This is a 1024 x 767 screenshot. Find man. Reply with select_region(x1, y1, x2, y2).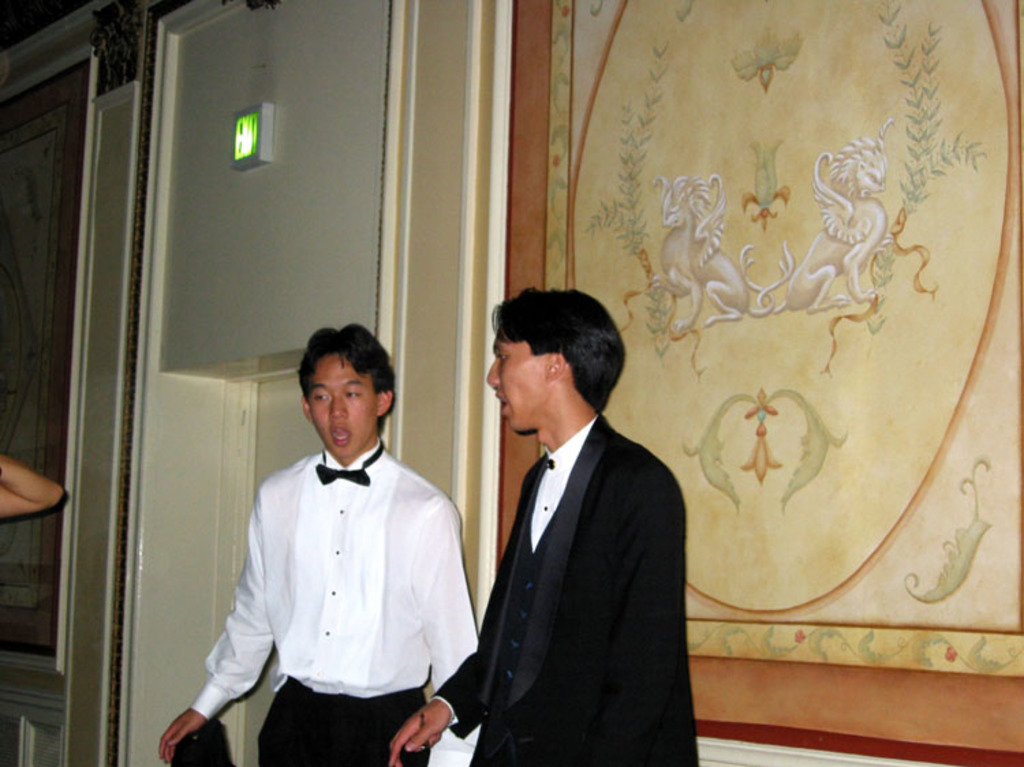
select_region(381, 284, 702, 766).
